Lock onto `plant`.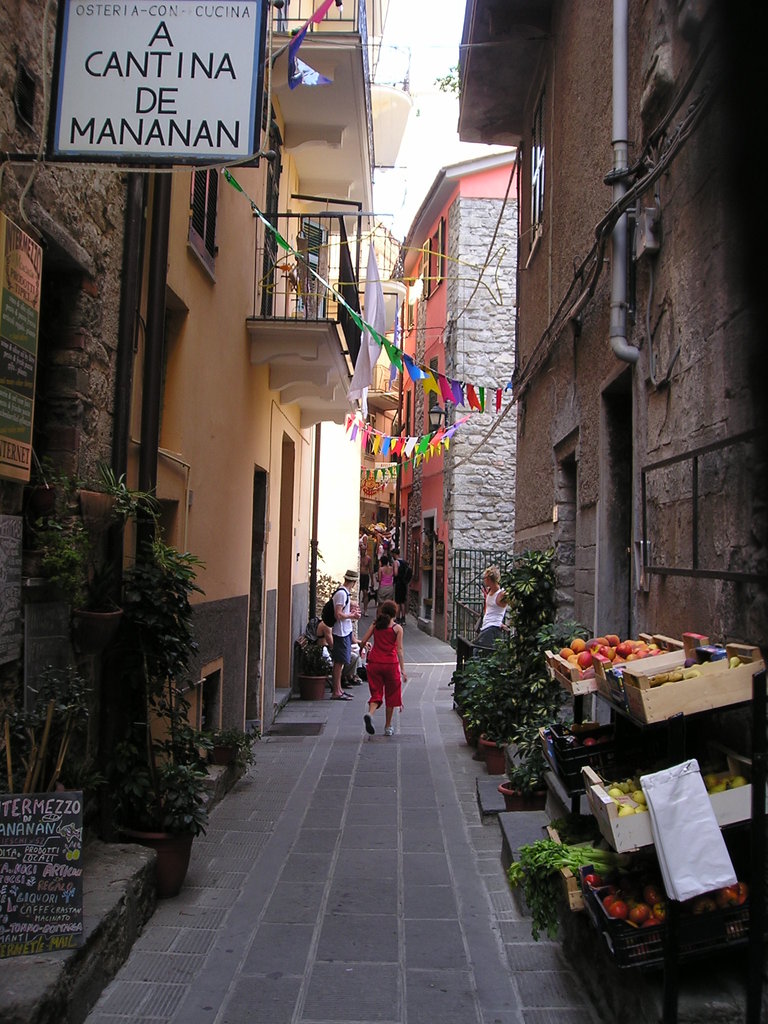
Locked: bbox=[468, 523, 598, 778].
